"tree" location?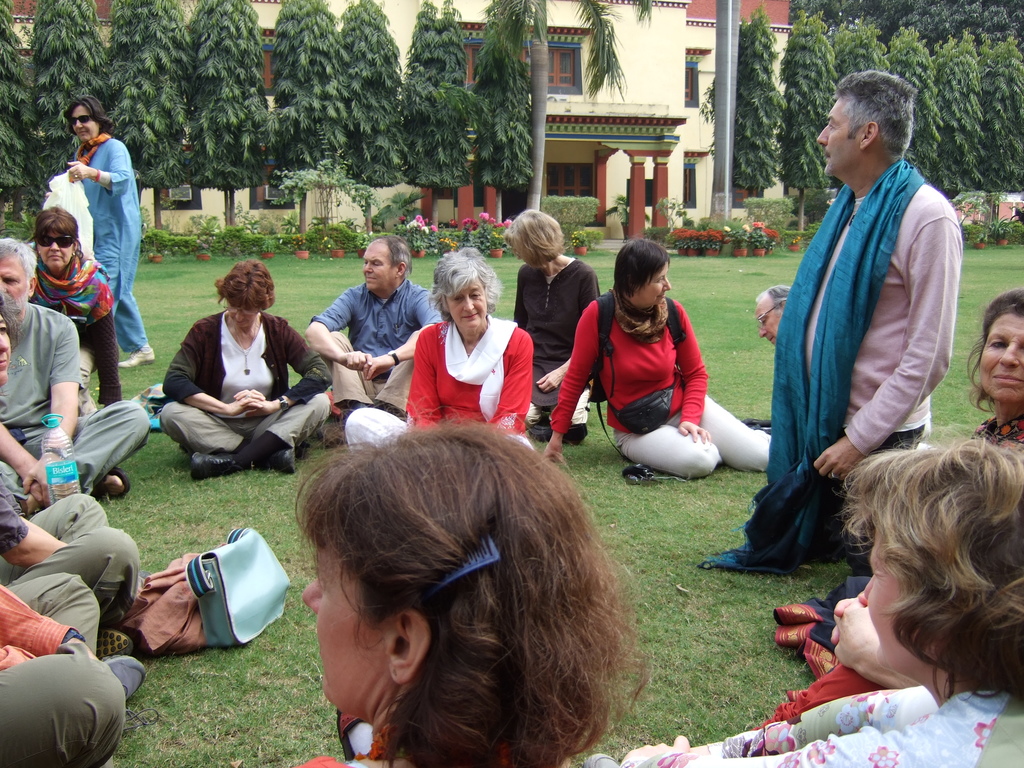
bbox=(0, 0, 38, 228)
